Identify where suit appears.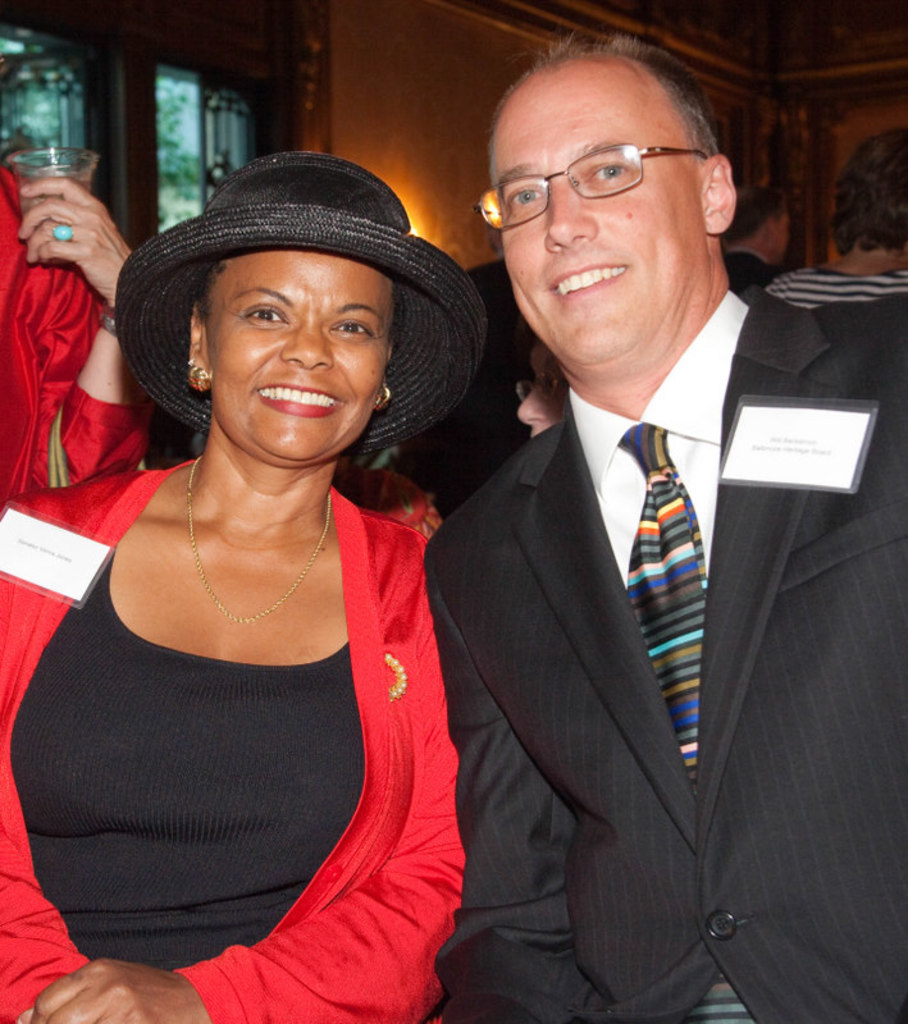
Appears at 443, 163, 855, 1023.
